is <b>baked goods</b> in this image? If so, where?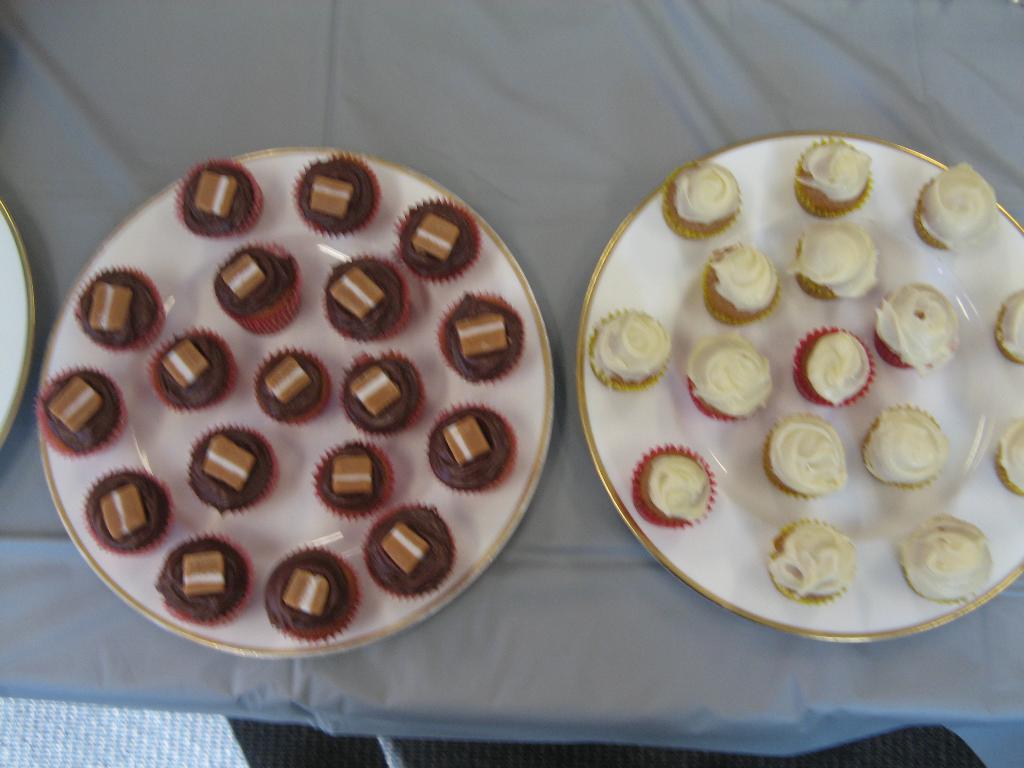
Yes, at [left=360, top=500, right=452, bottom=600].
